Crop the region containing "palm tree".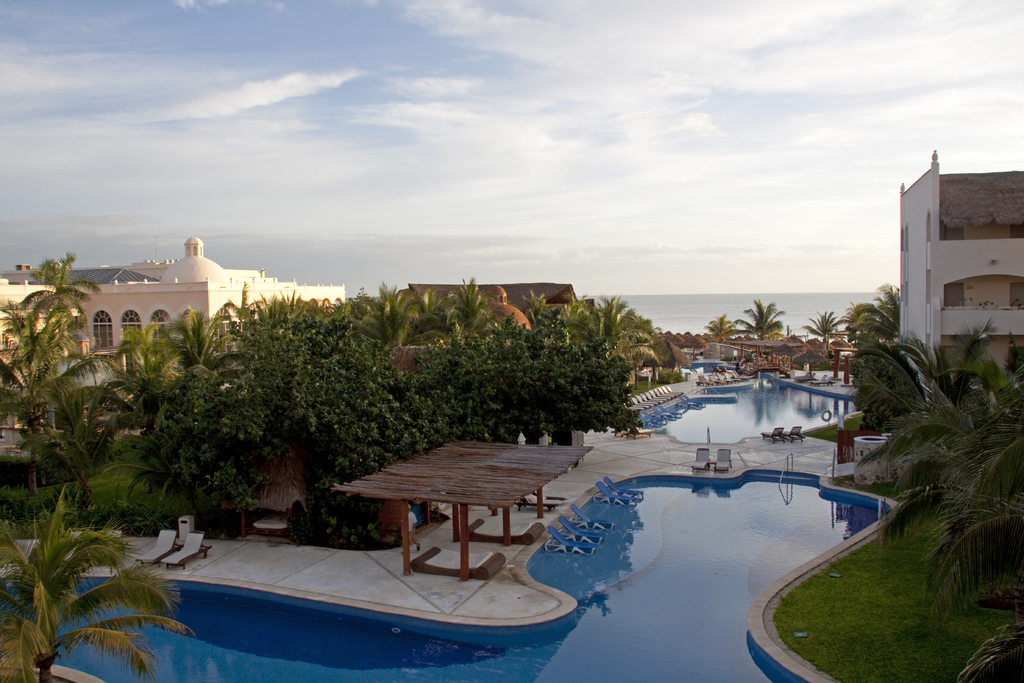
Crop region: (0,493,193,682).
